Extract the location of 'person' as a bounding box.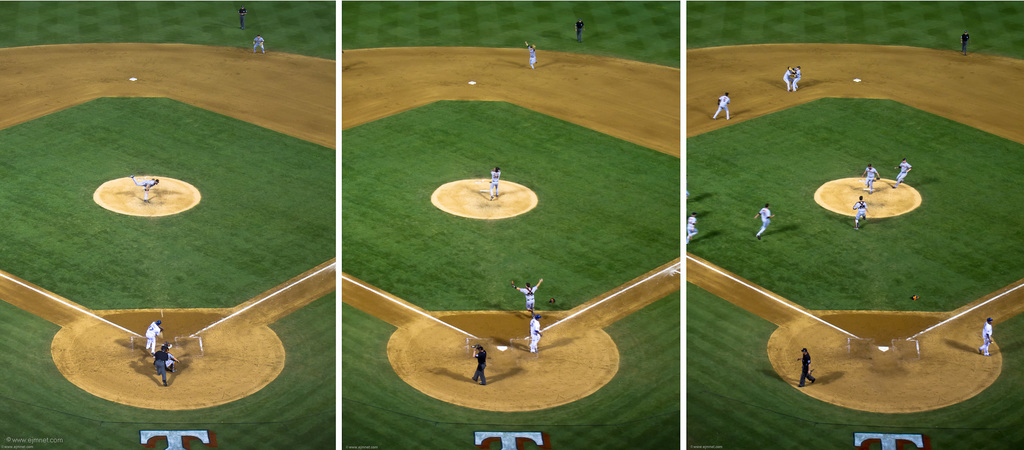
[x1=792, y1=65, x2=808, y2=92].
